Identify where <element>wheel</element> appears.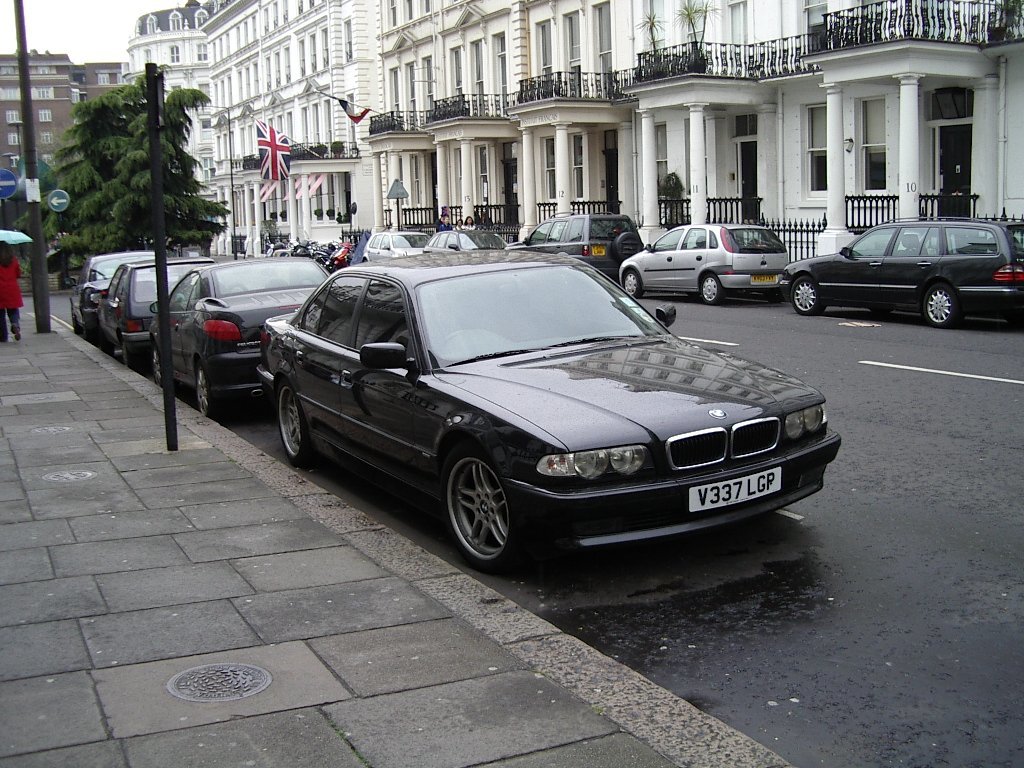
Appears at (272, 380, 321, 465).
